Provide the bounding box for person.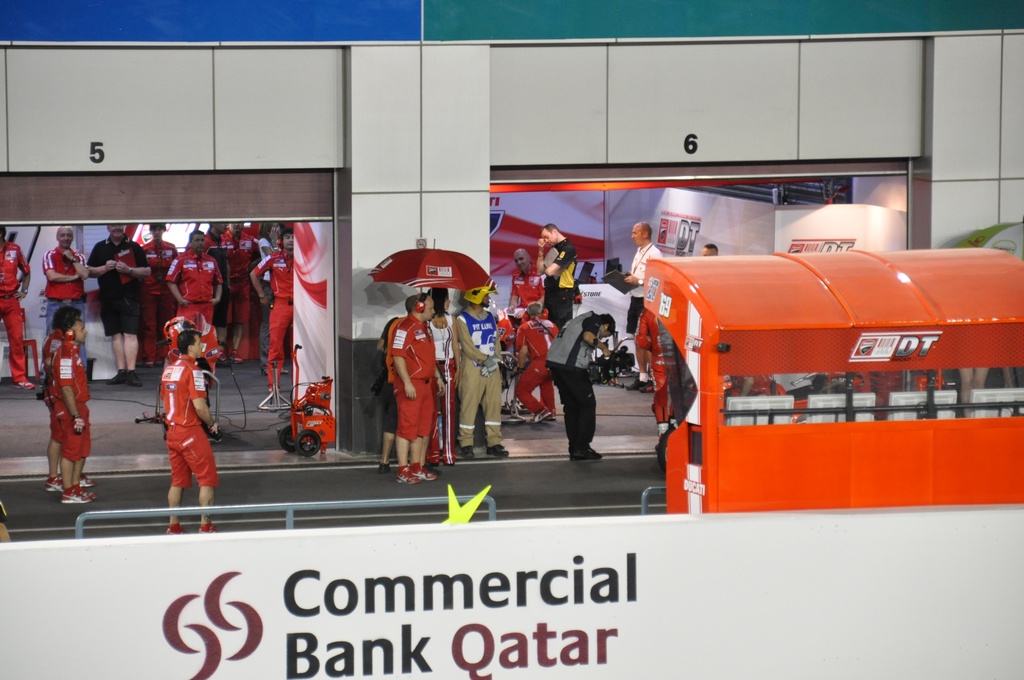
locate(619, 218, 662, 336).
